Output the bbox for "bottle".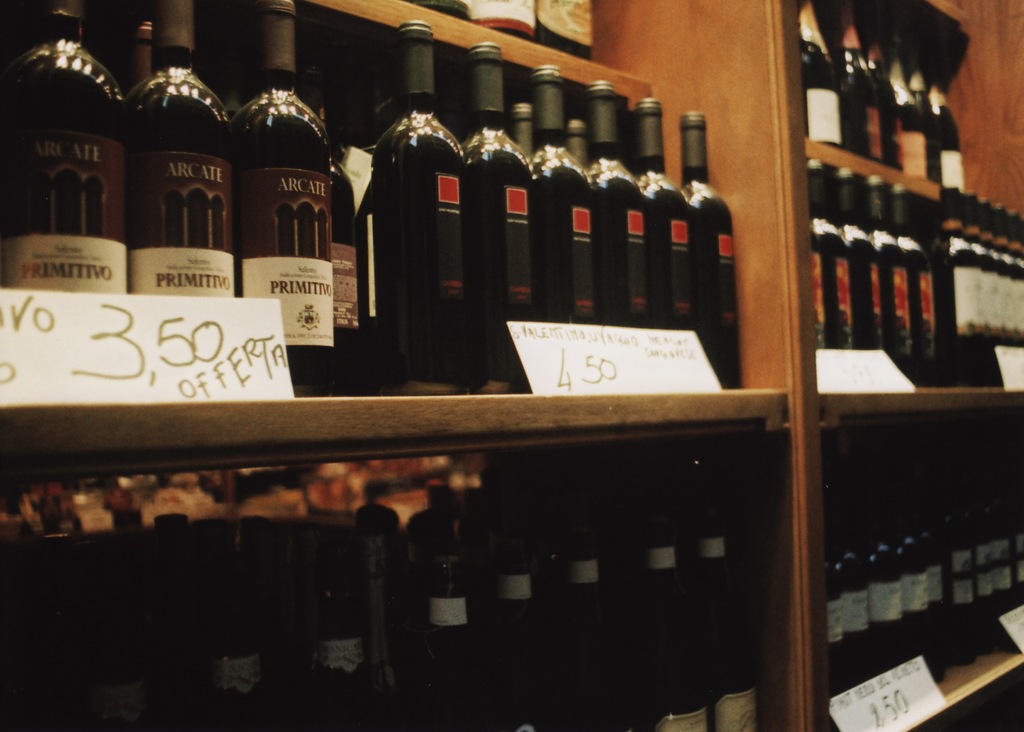
bbox=(520, 74, 597, 338).
